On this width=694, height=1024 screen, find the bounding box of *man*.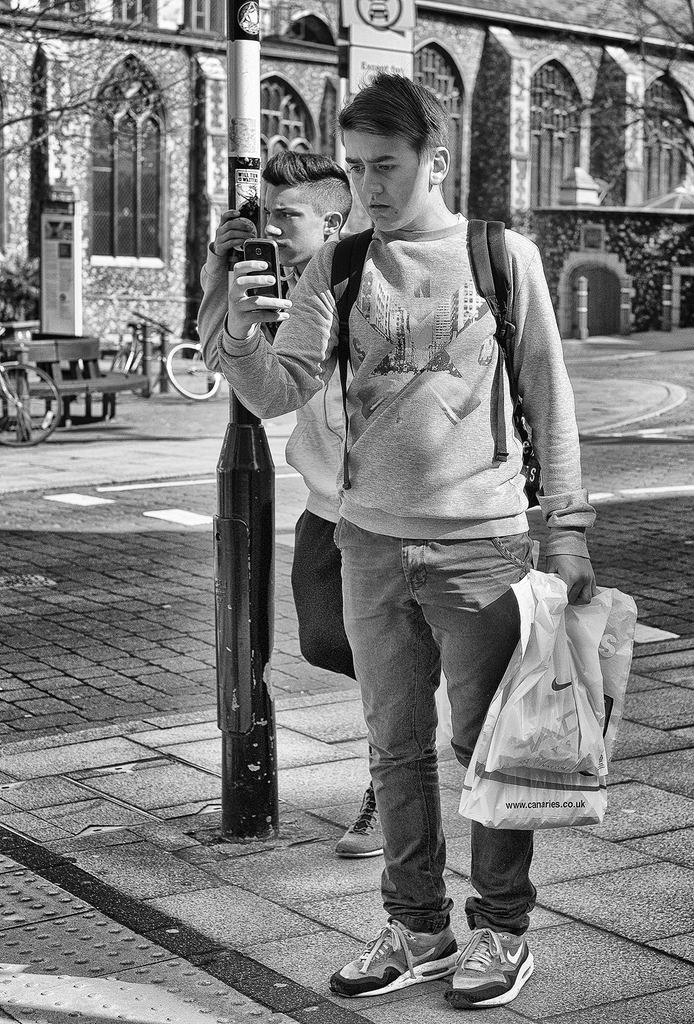
Bounding box: x1=182, y1=152, x2=440, y2=862.
